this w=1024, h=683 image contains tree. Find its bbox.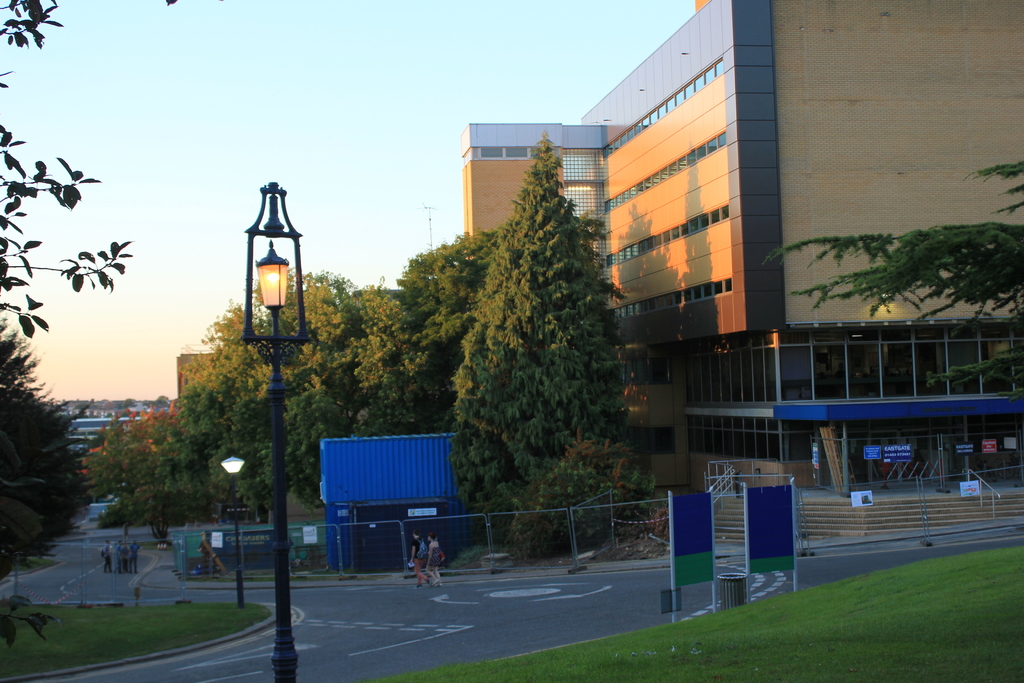
box(0, 0, 140, 341).
